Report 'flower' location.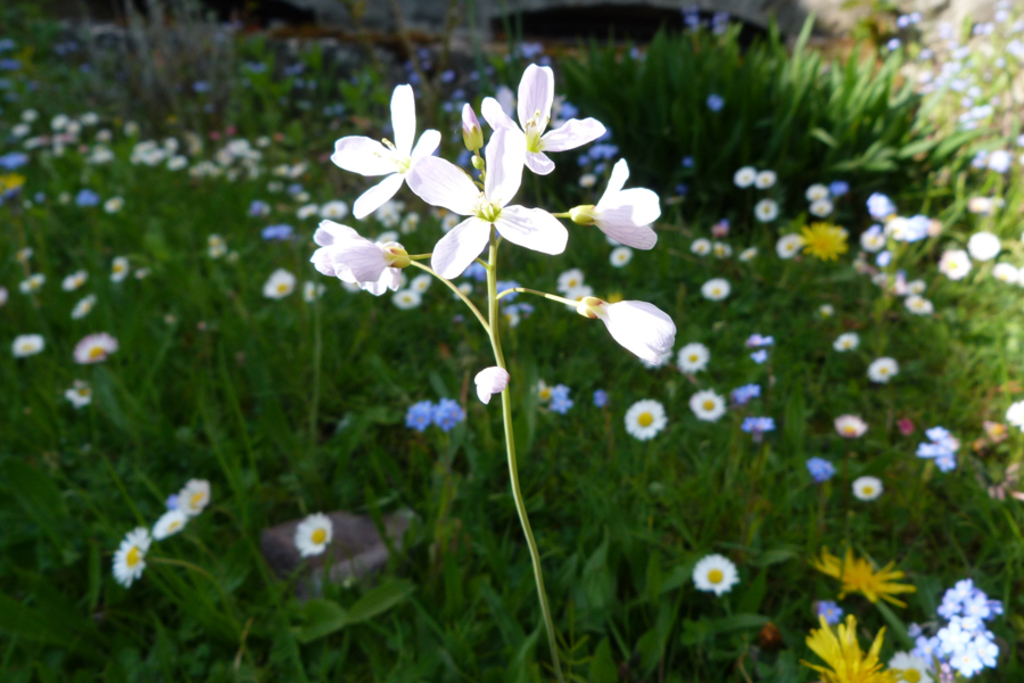
Report: crop(173, 476, 209, 510).
